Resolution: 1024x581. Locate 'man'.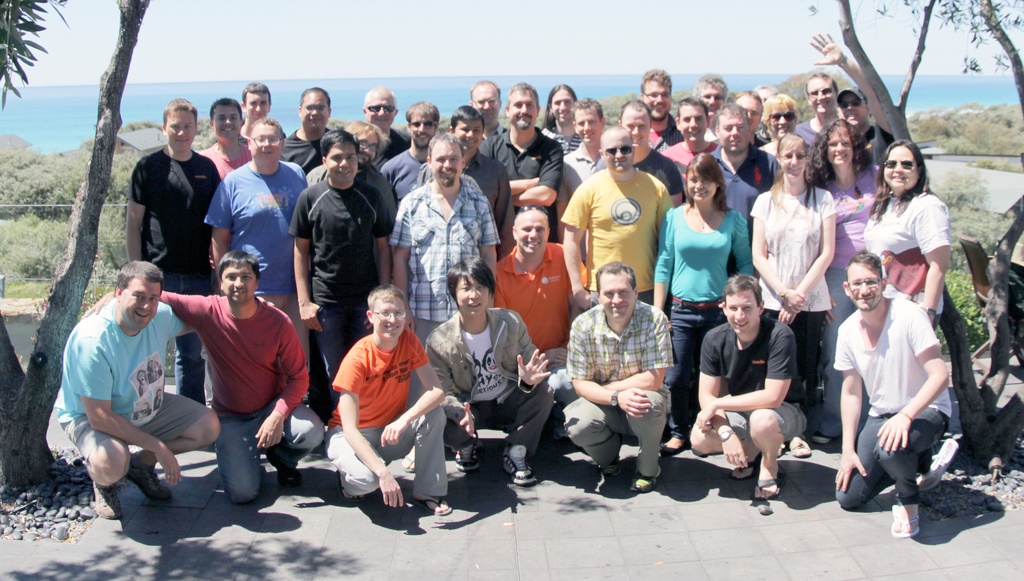
(x1=452, y1=99, x2=512, y2=221).
